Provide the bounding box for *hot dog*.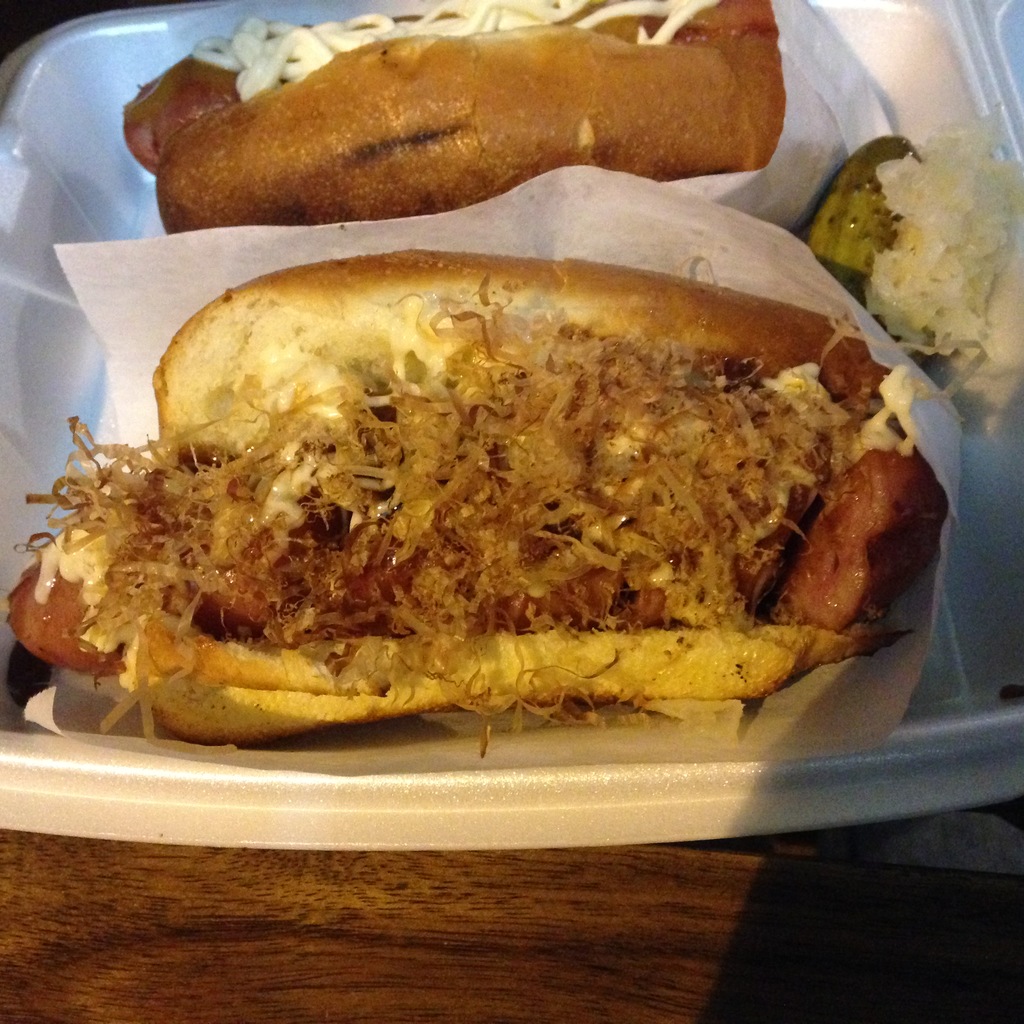
BBox(1, 249, 952, 746).
